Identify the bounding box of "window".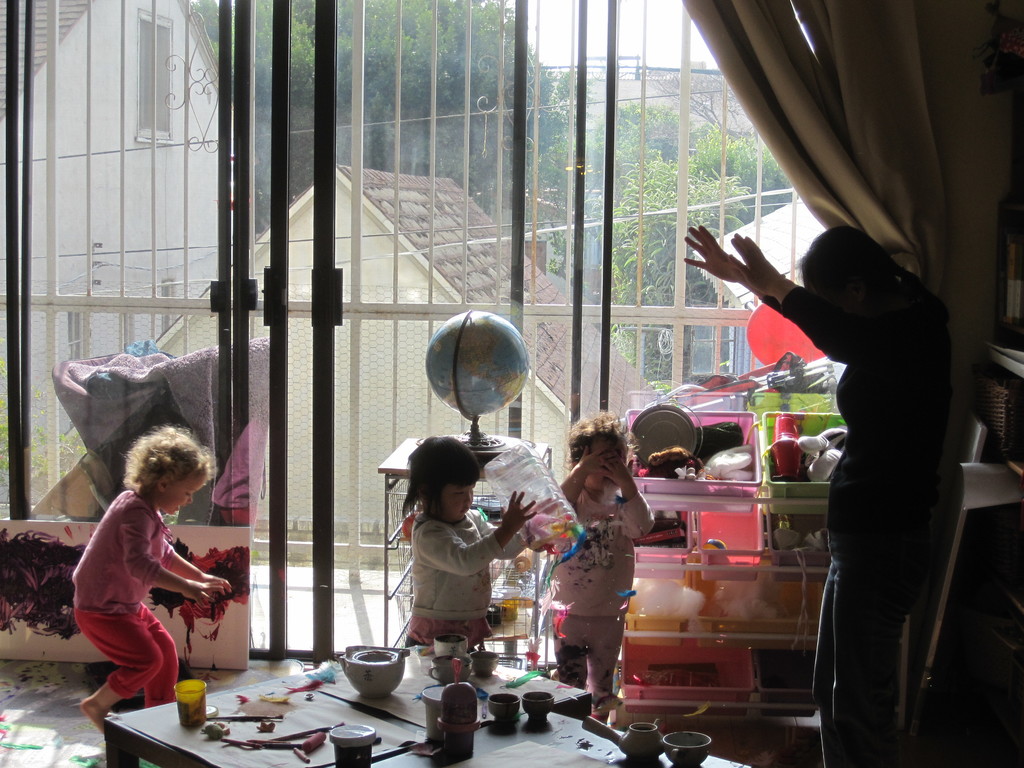
rect(58, 296, 93, 389).
